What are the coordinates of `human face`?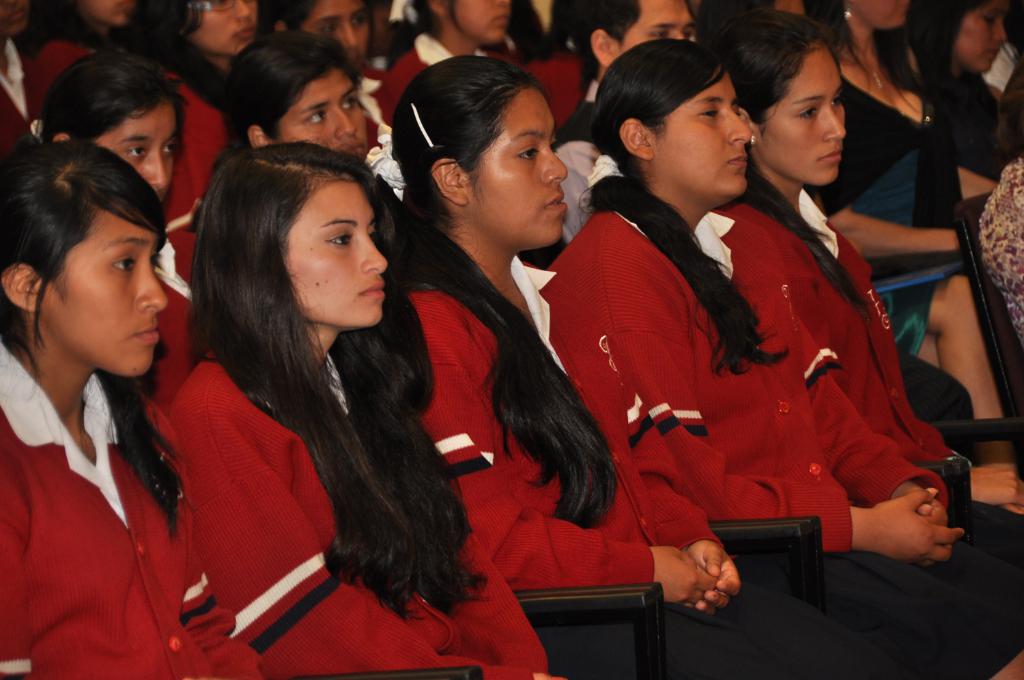
left=35, top=211, right=171, bottom=382.
